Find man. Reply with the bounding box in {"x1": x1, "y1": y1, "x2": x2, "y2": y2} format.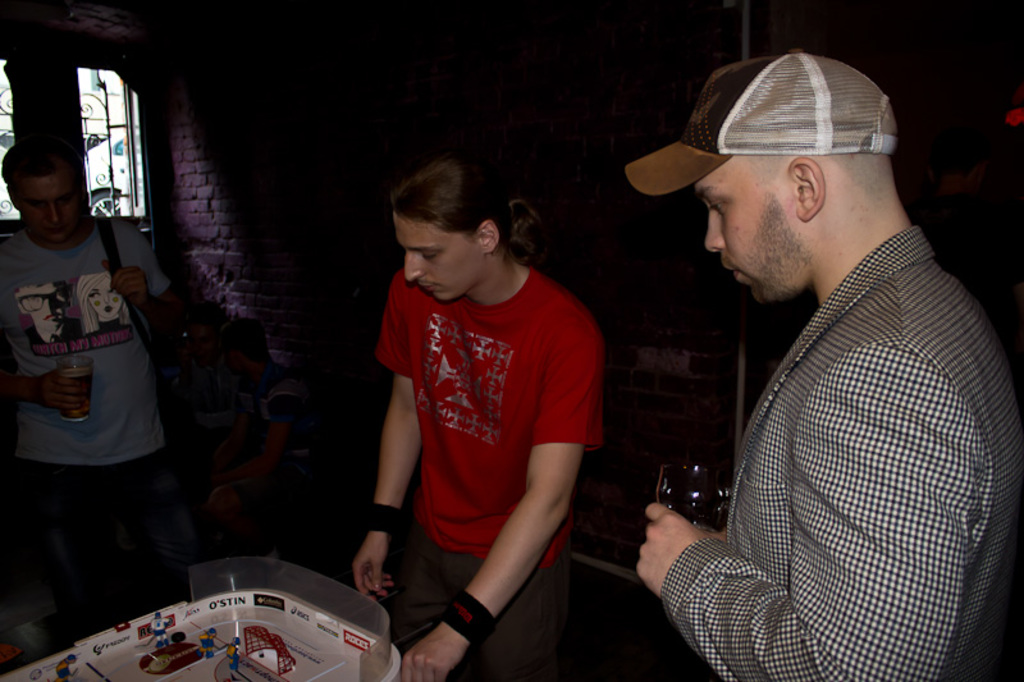
{"x1": 0, "y1": 132, "x2": 182, "y2": 605}.
